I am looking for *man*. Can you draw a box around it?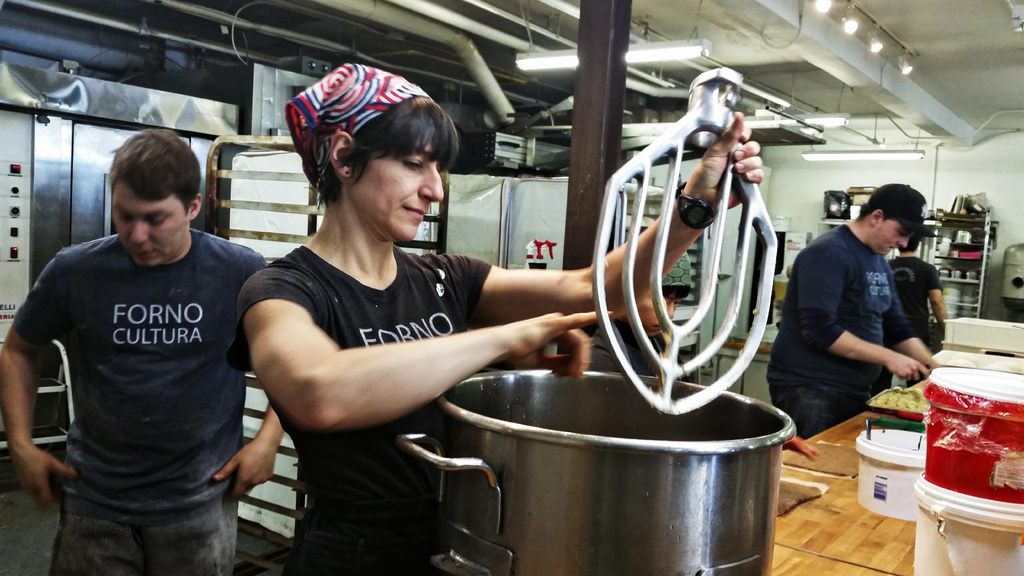
Sure, the bounding box is <box>763,178,942,438</box>.
